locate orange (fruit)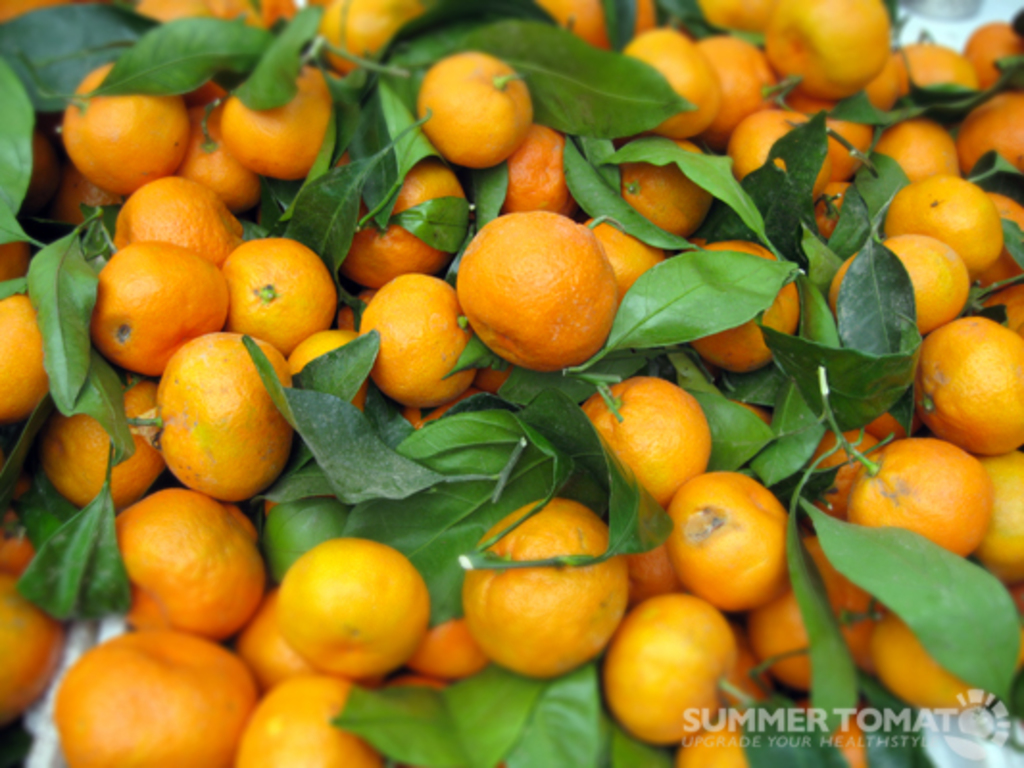
l=853, t=238, r=955, b=328
